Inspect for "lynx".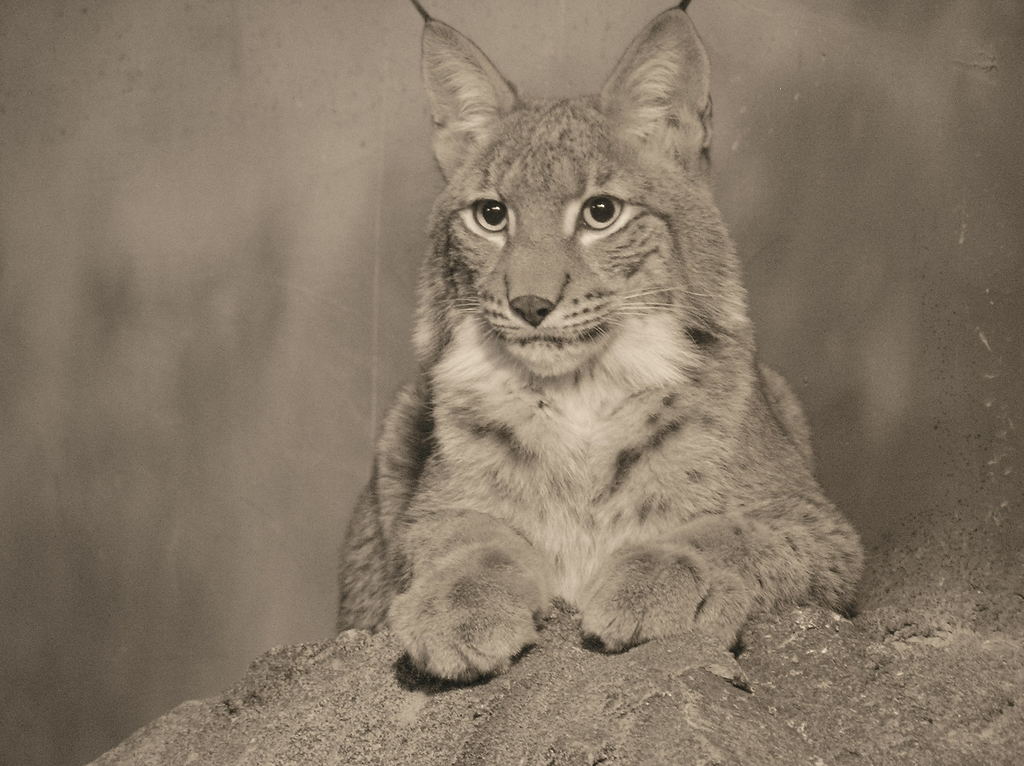
Inspection: [left=336, top=0, right=868, bottom=686].
